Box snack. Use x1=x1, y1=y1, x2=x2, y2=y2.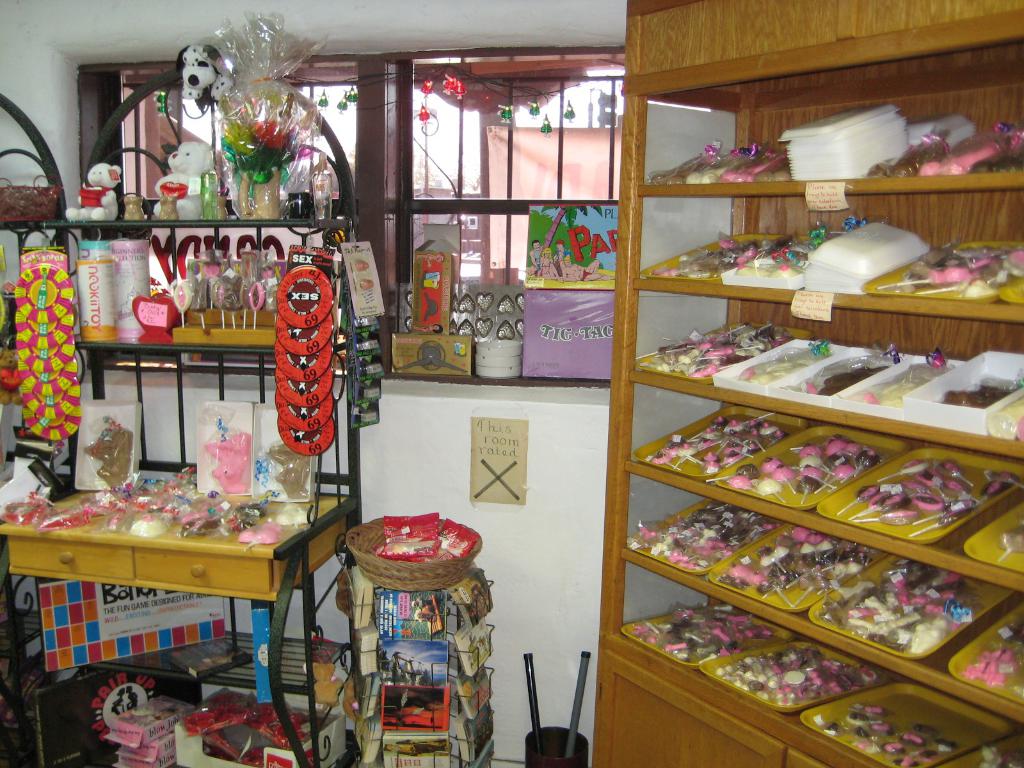
x1=639, y1=504, x2=1023, y2=709.
